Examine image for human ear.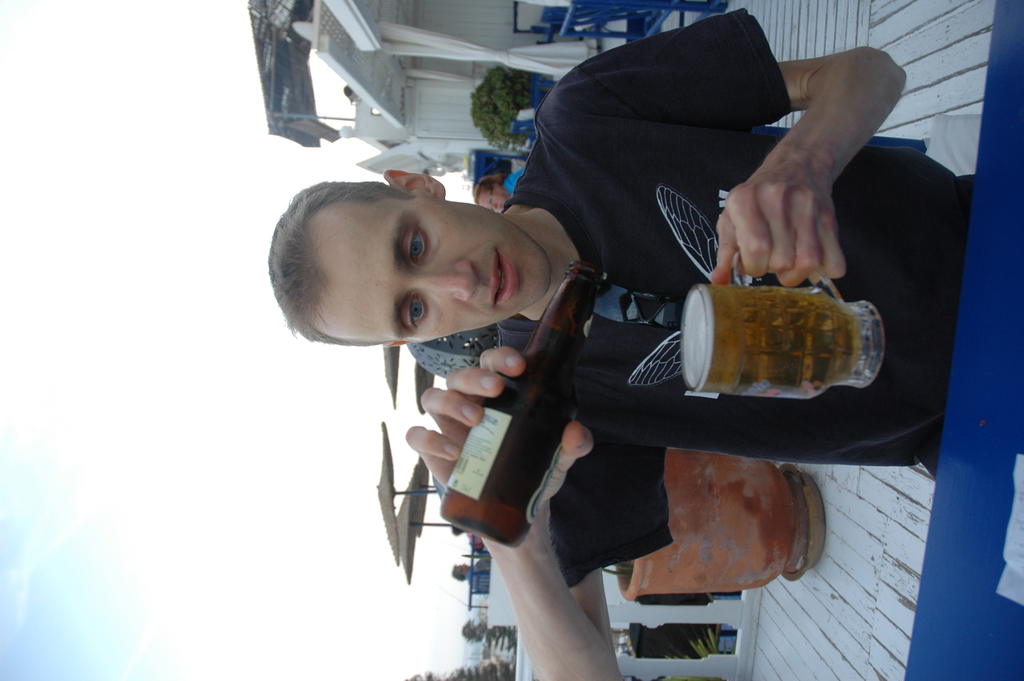
Examination result: [384, 340, 409, 347].
